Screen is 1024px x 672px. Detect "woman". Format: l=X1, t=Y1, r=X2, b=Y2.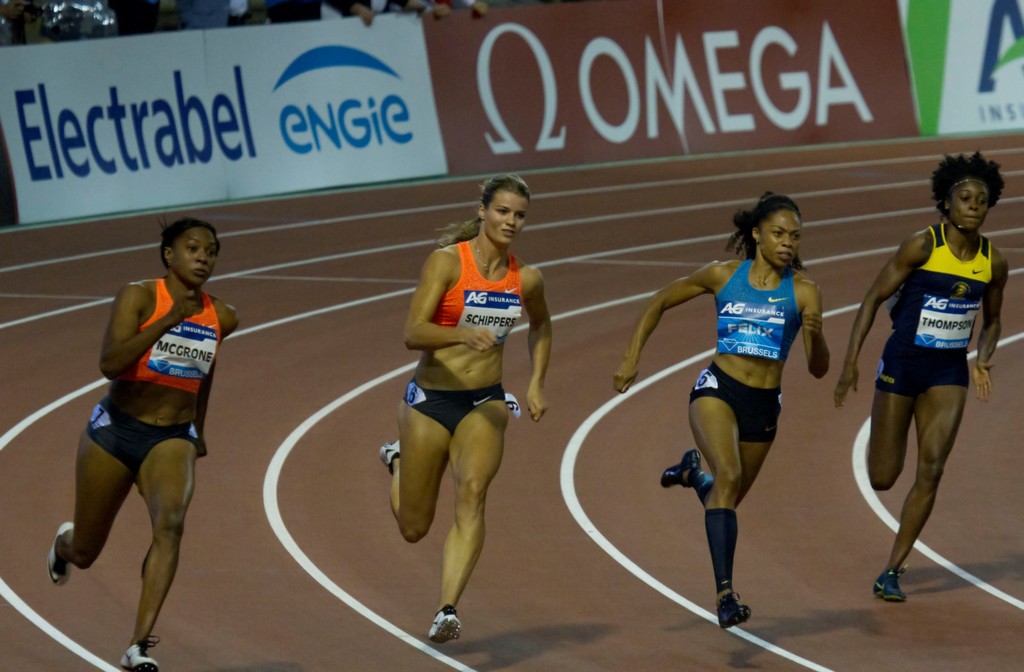
l=612, t=183, r=834, b=630.
